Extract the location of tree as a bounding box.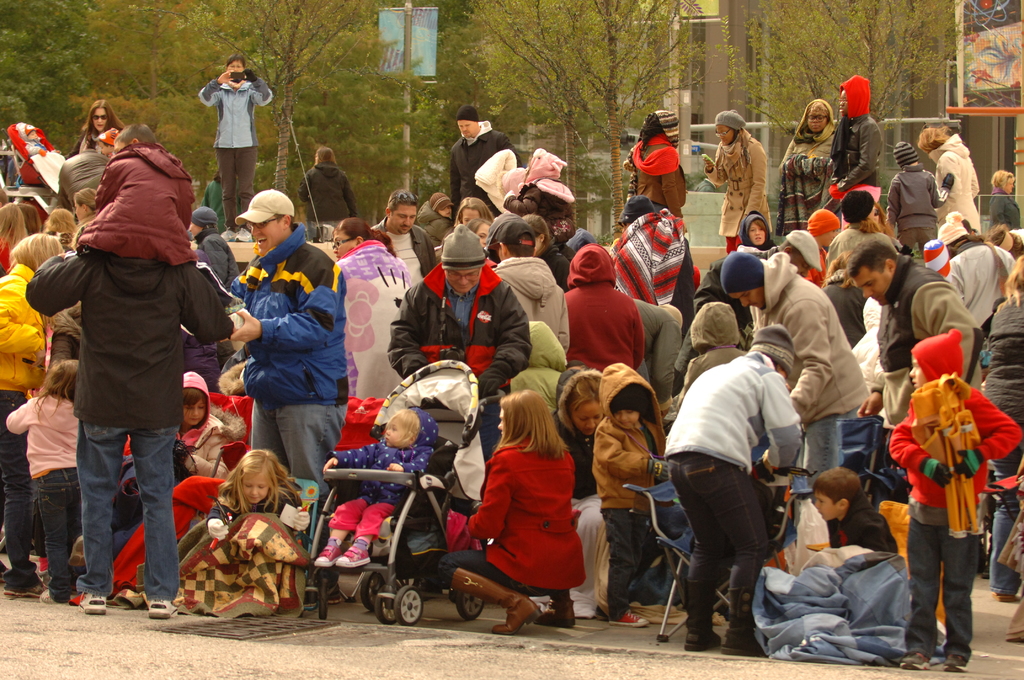
BBox(440, 0, 687, 257).
